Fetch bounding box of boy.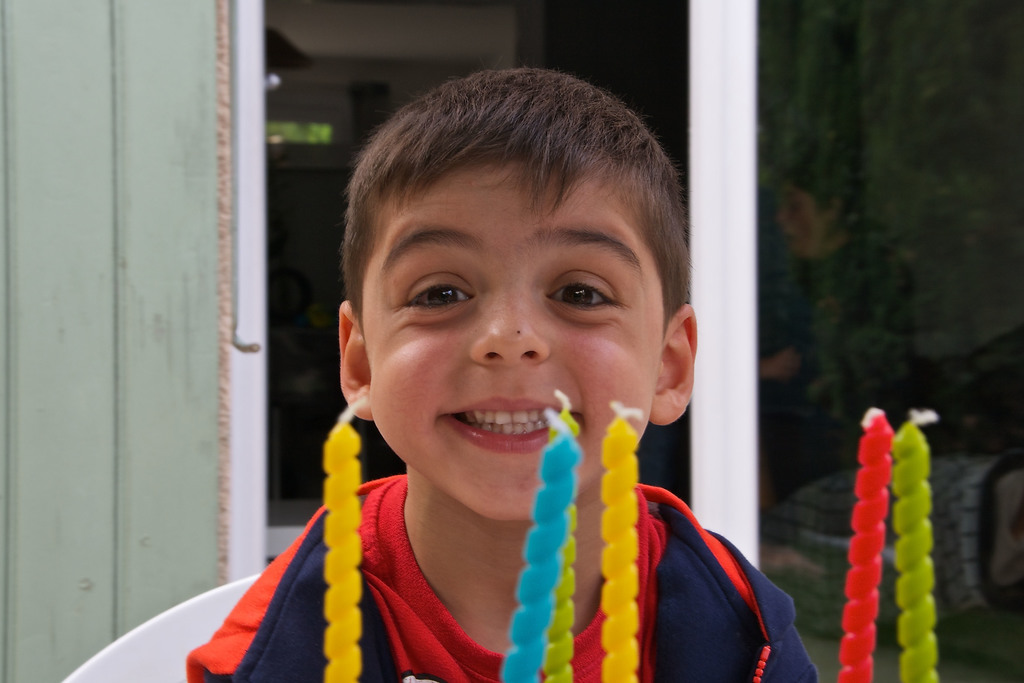
Bbox: BBox(211, 49, 749, 680).
